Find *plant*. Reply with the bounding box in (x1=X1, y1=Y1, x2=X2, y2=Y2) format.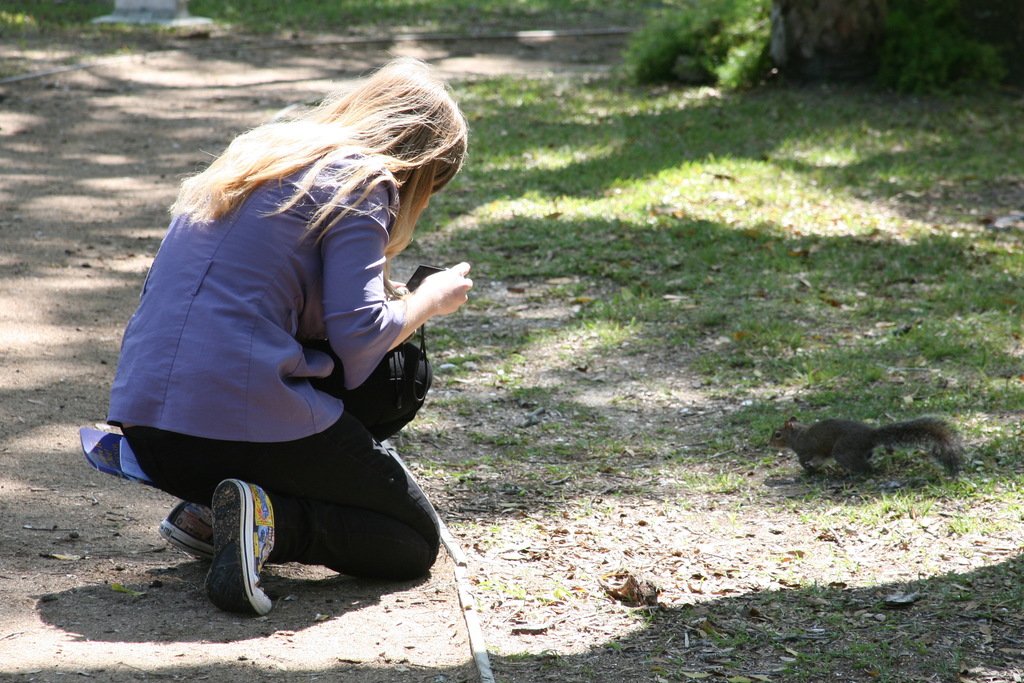
(x1=719, y1=625, x2=754, y2=645).
